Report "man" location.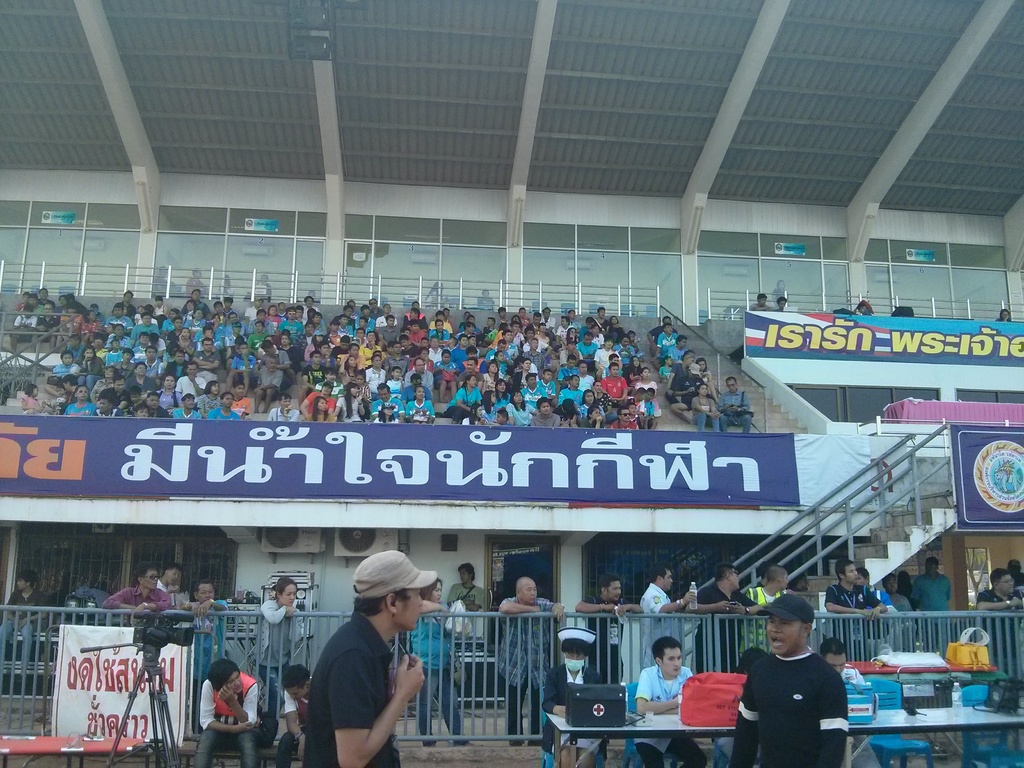
Report: bbox=(557, 353, 577, 386).
